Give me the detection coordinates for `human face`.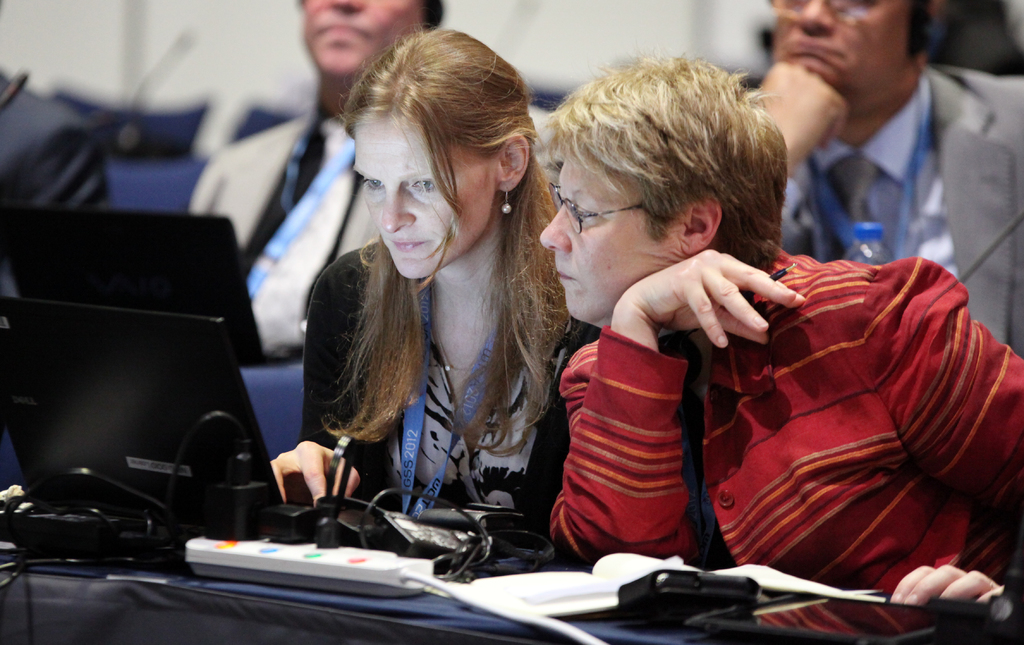
{"x1": 303, "y1": 0, "x2": 420, "y2": 78}.
